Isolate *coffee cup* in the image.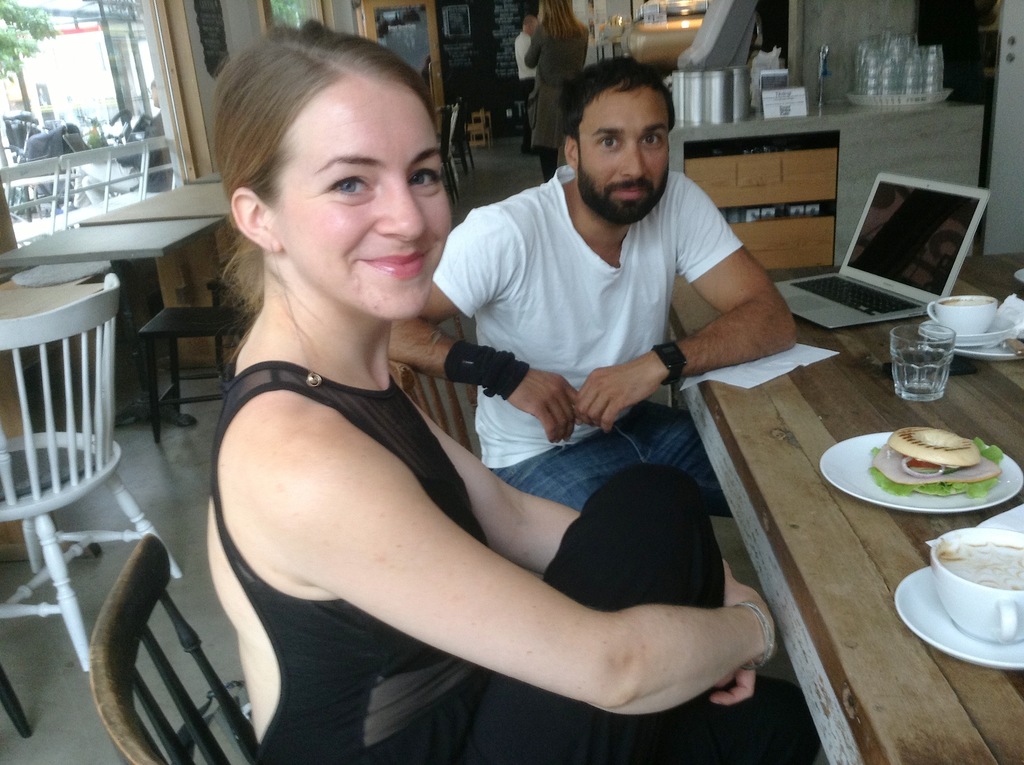
Isolated region: bbox=(925, 293, 996, 335).
